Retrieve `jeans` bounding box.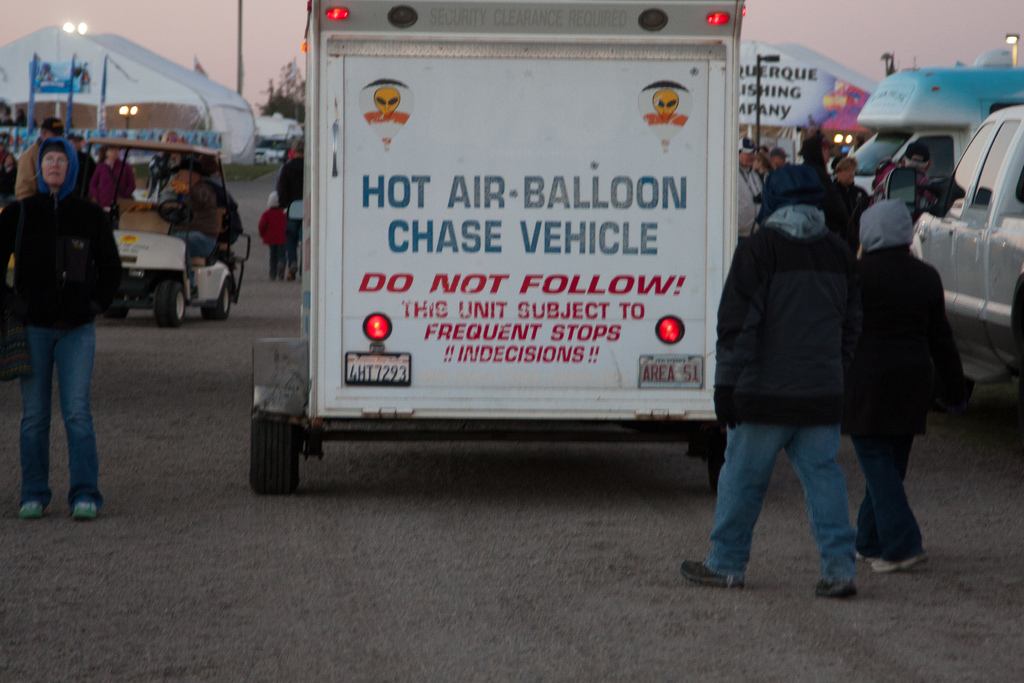
Bounding box: Rect(8, 301, 94, 525).
